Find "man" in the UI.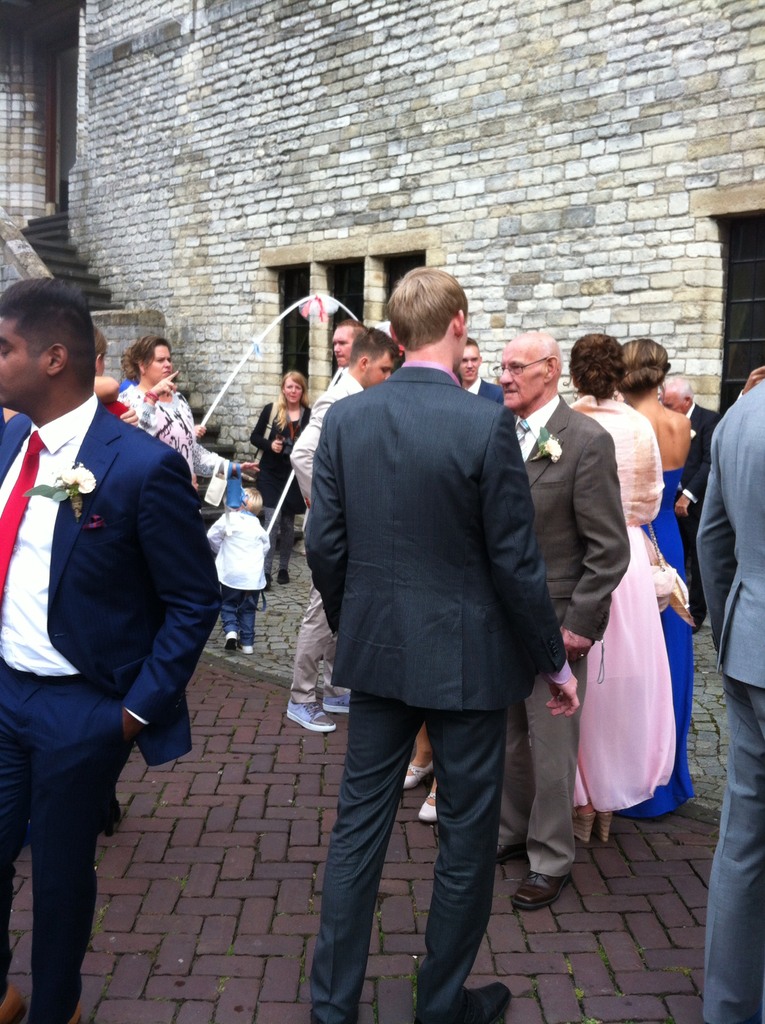
UI element at <box>286,323,398,727</box>.
